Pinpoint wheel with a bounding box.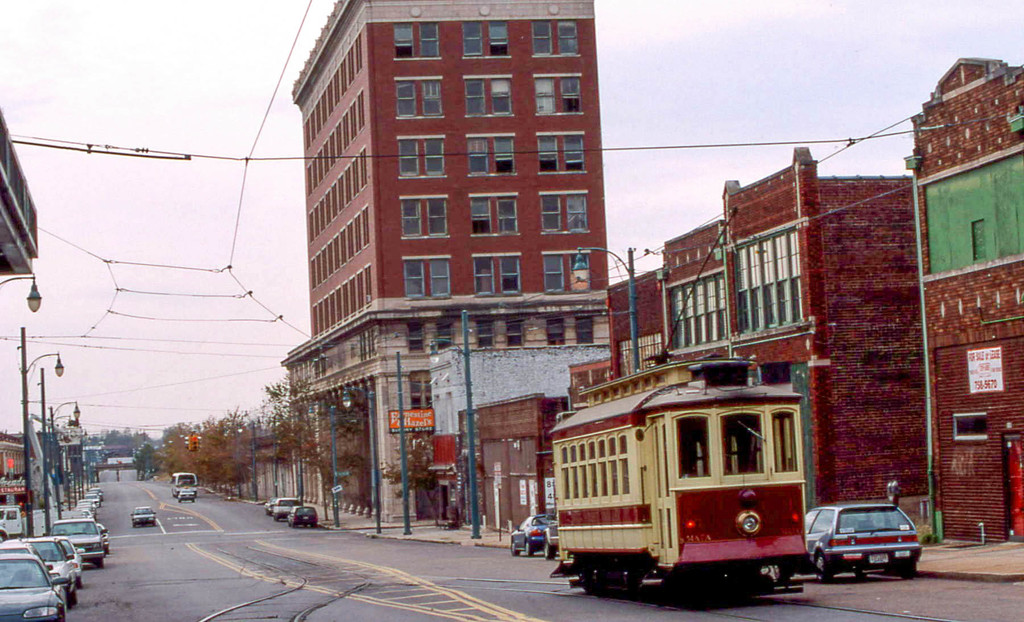
[left=905, top=562, right=918, bottom=580].
